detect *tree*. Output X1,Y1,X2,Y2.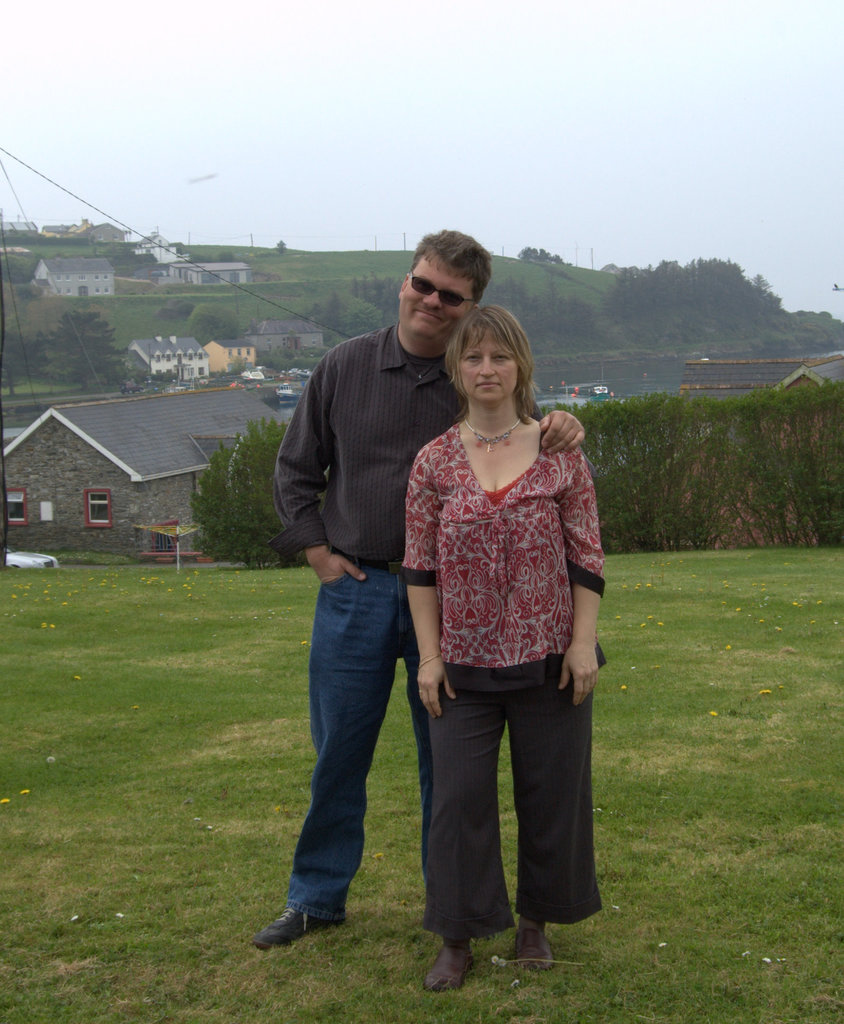
183,422,306,563.
